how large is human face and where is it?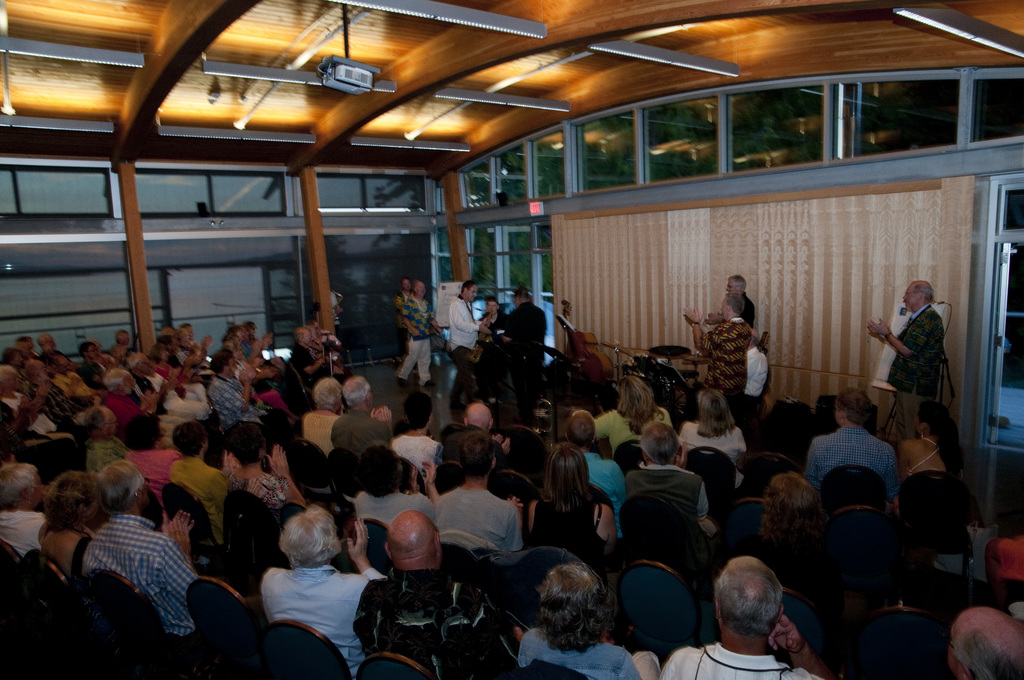
Bounding box: BBox(406, 280, 412, 293).
